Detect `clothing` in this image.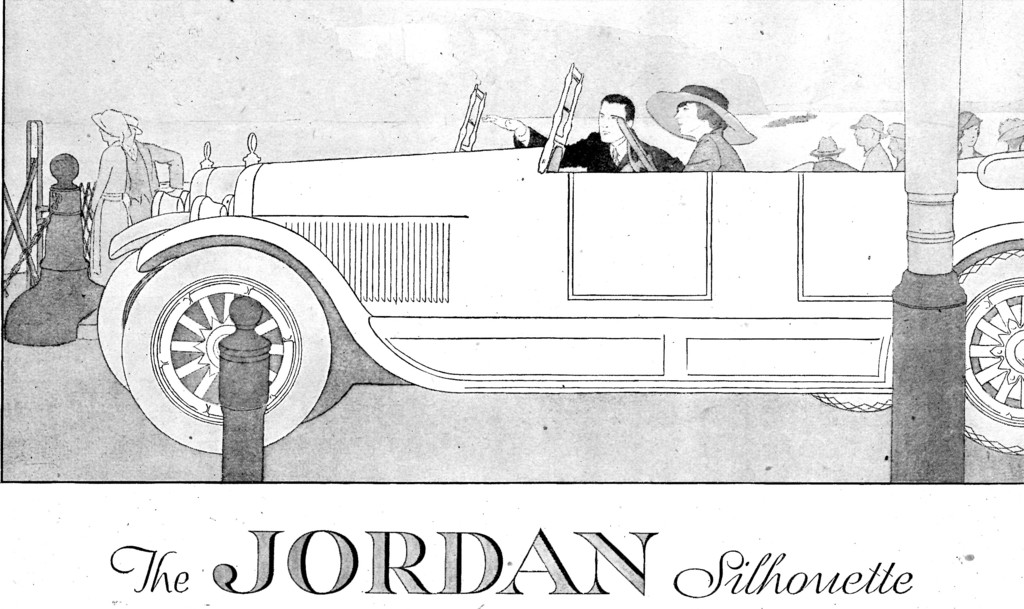
Detection: 119 136 183 222.
